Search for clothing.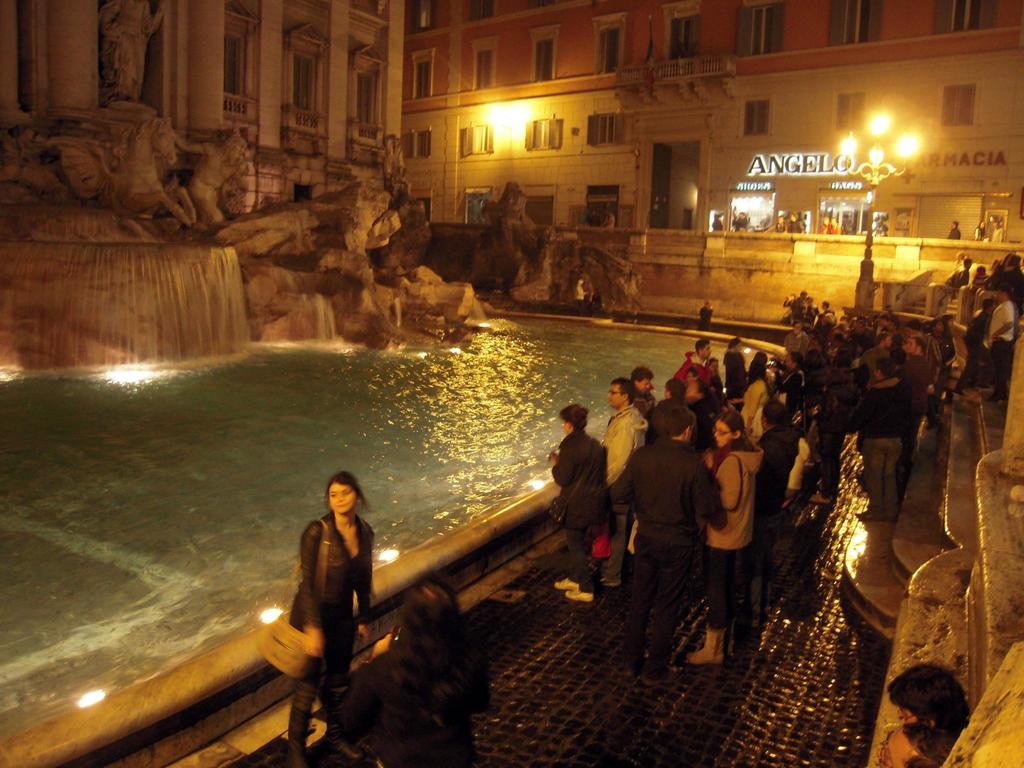
Found at detection(648, 403, 699, 444).
